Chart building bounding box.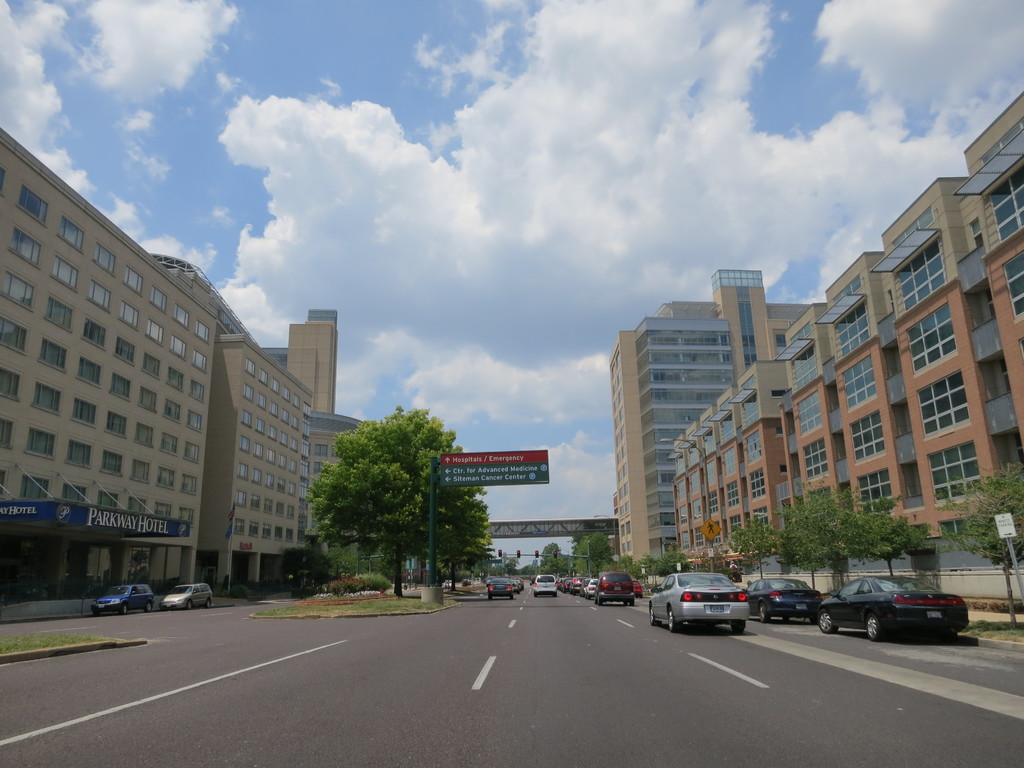
Charted: detection(0, 127, 373, 610).
